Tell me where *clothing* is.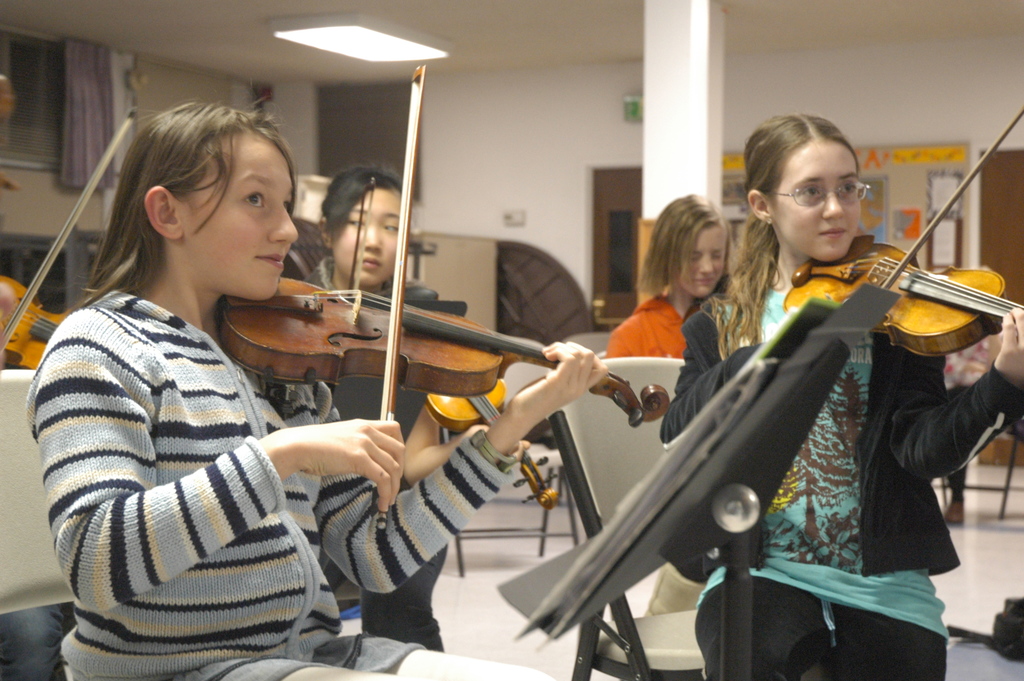
*clothing* is at (25, 288, 554, 680).
